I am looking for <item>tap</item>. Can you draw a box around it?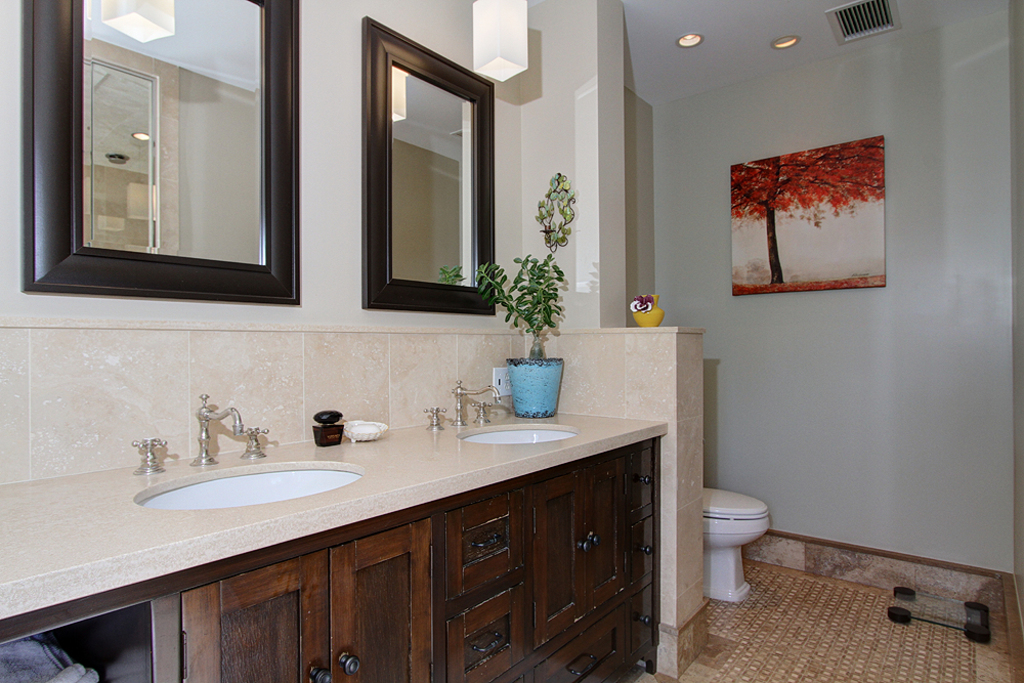
Sure, the bounding box is x1=190, y1=393, x2=243, y2=466.
